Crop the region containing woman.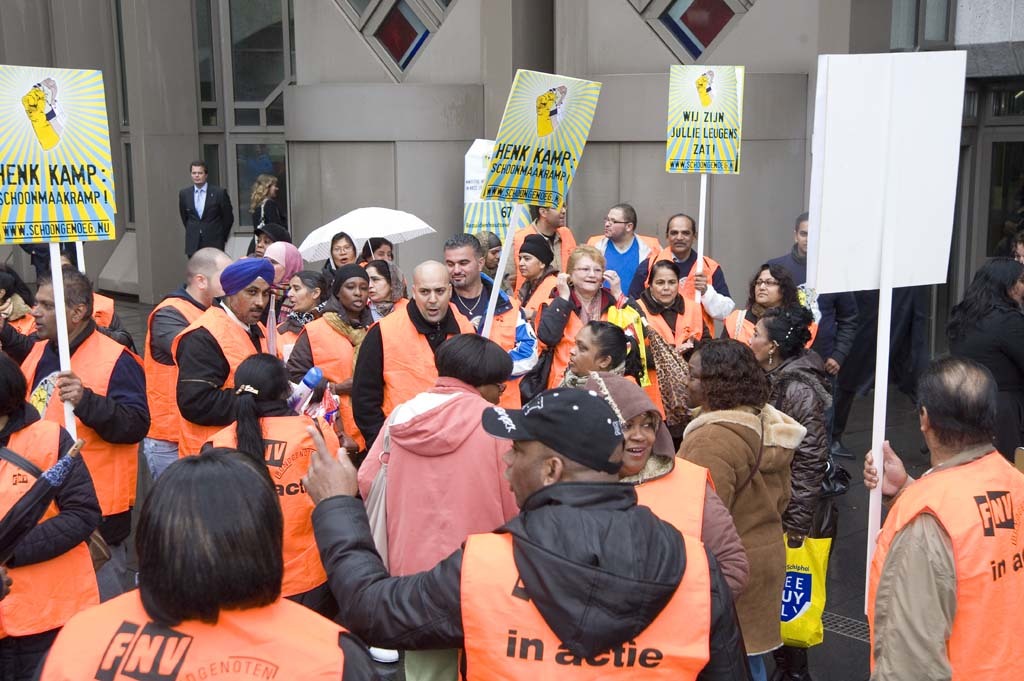
Crop region: x1=357, y1=235, x2=399, y2=270.
